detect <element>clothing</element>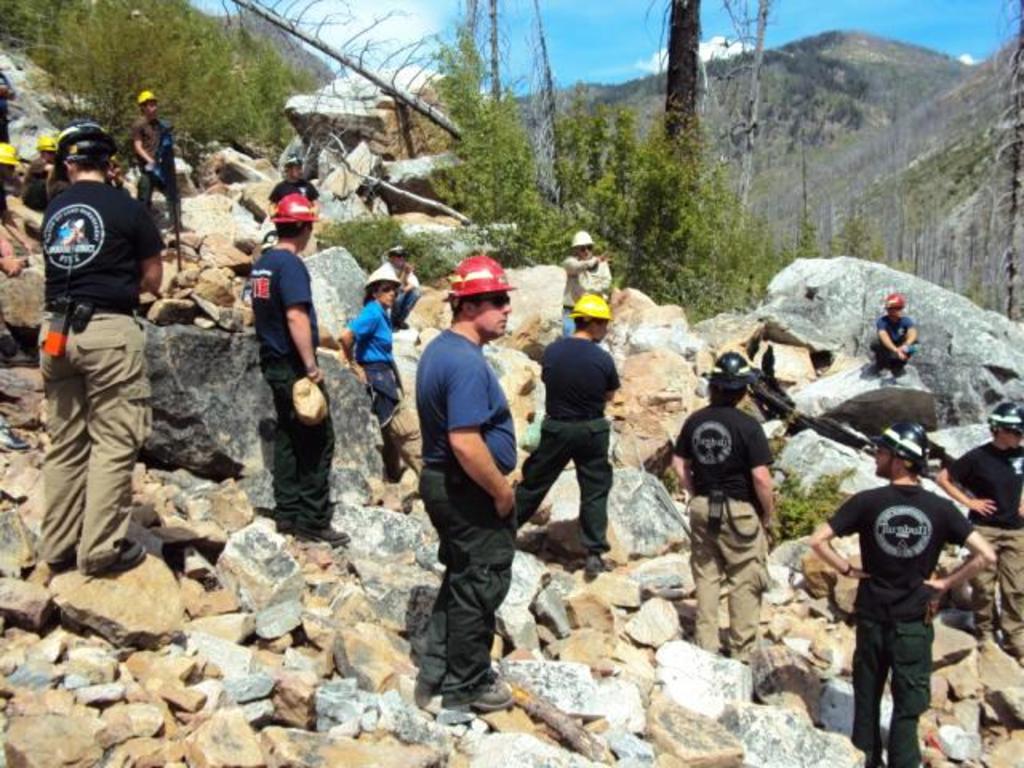
rect(400, 286, 523, 696)
